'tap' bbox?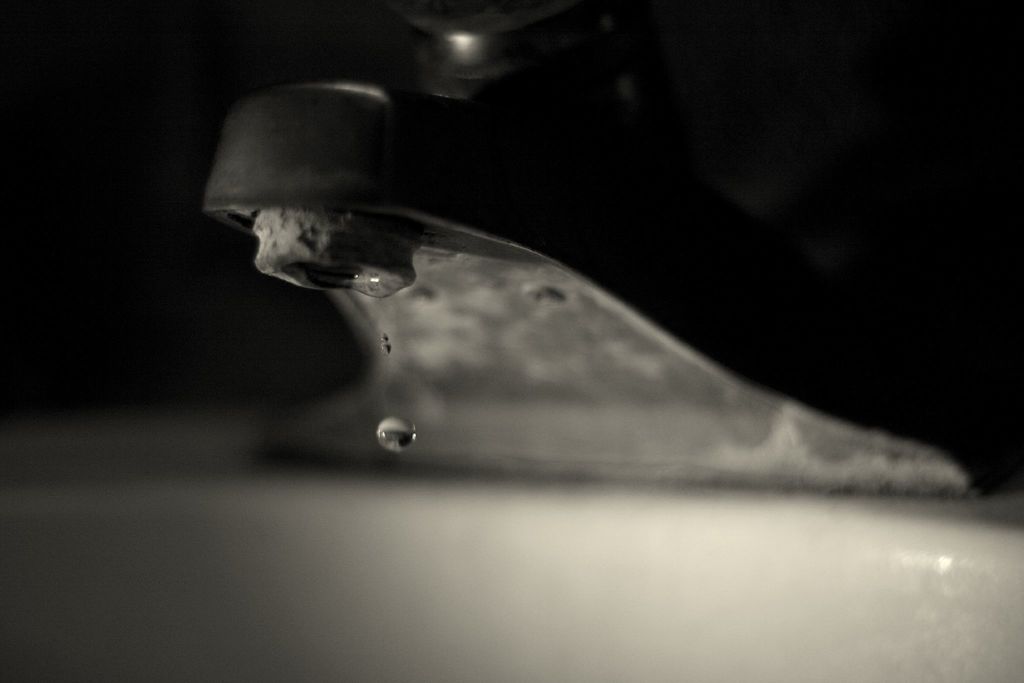
193, 1, 1023, 499
